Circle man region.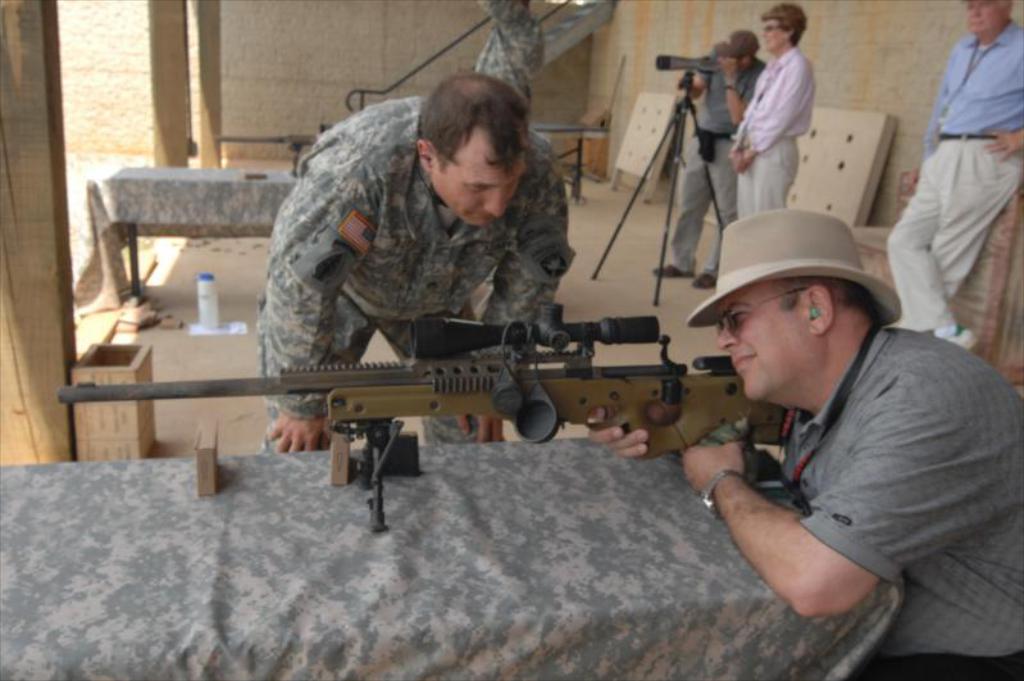
Region: Rect(647, 192, 1006, 644).
